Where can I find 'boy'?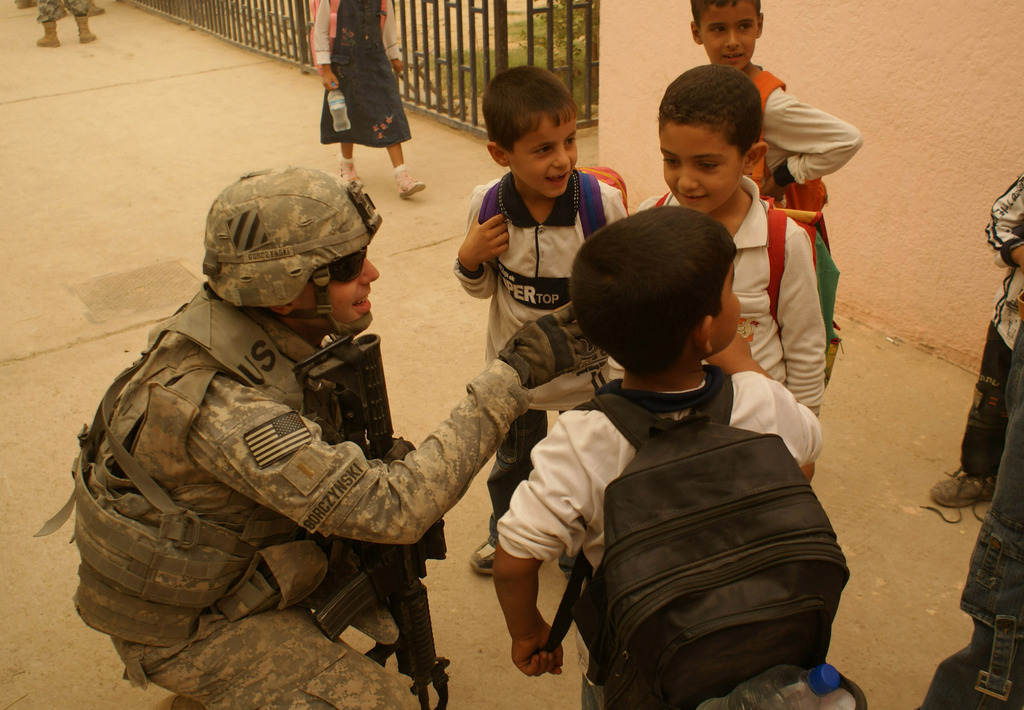
You can find it at bbox=(486, 211, 842, 707).
